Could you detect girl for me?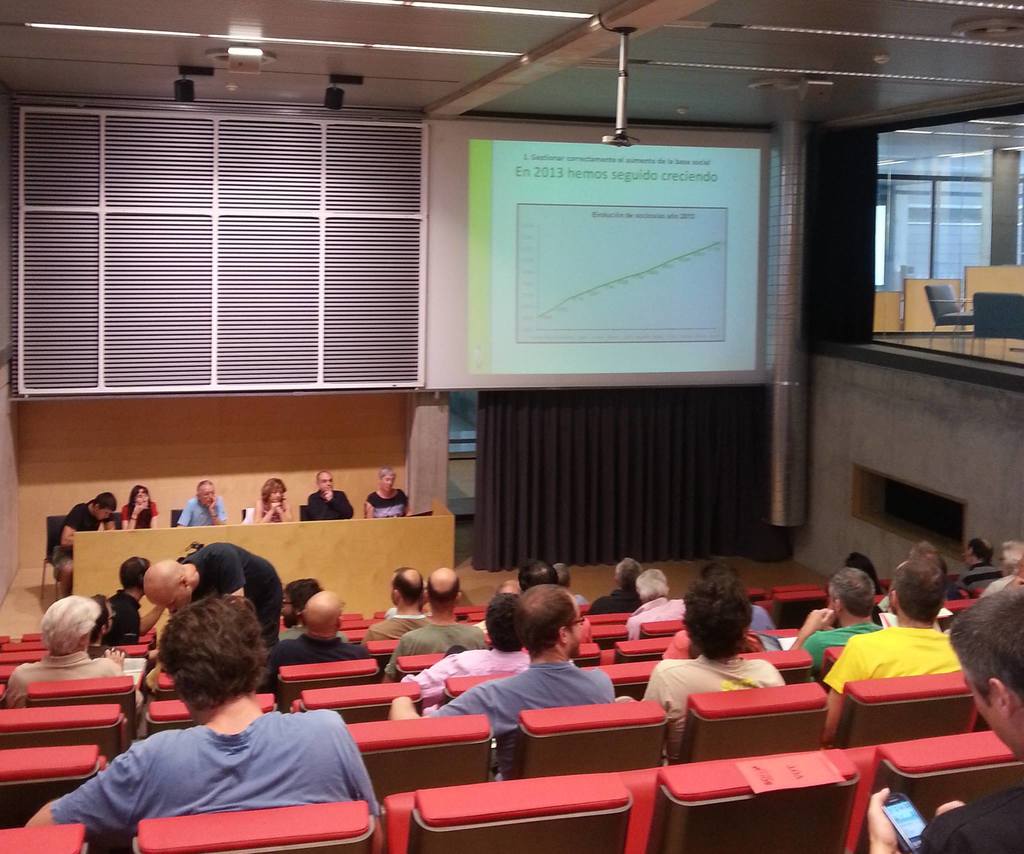
Detection result: bbox=(116, 481, 164, 530).
